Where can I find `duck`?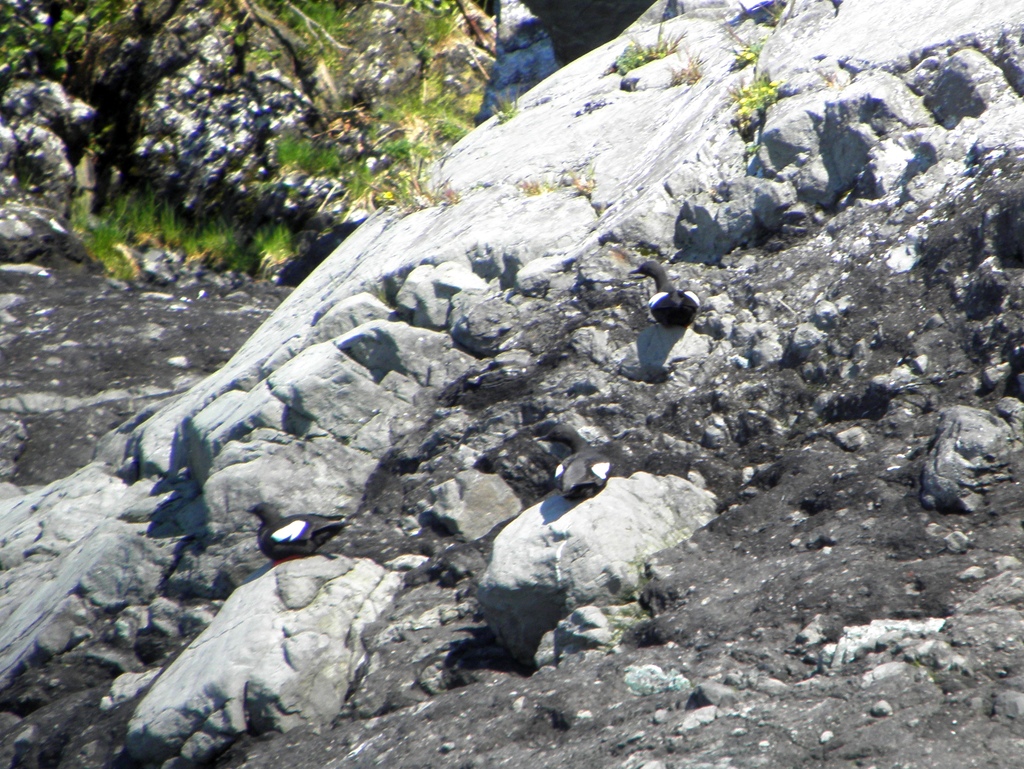
You can find it at Rect(631, 265, 700, 323).
